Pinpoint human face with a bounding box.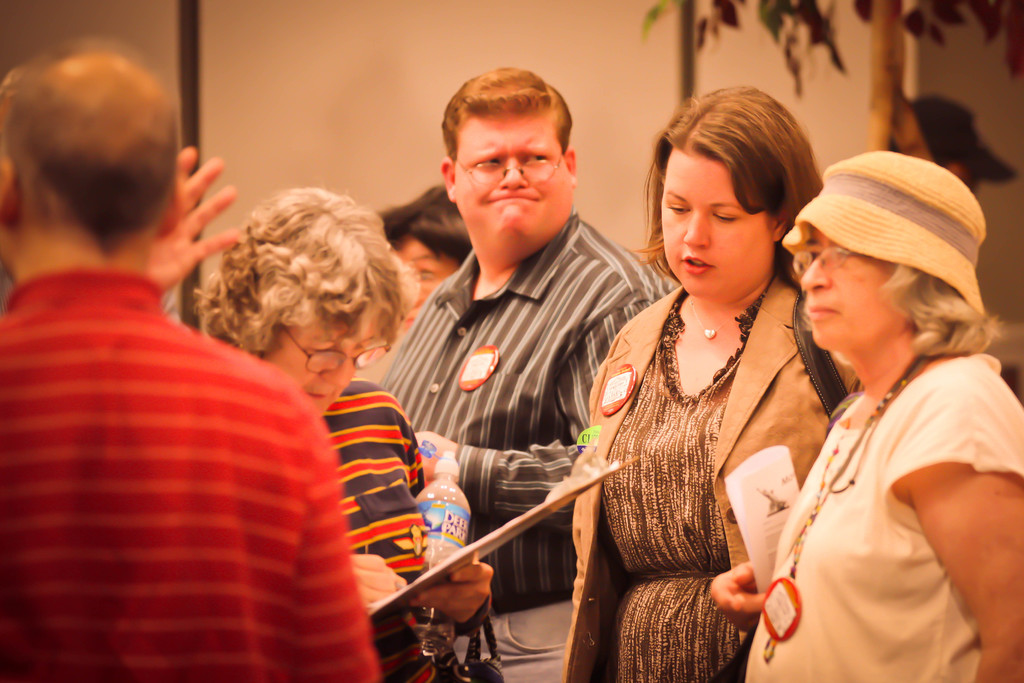
locate(453, 110, 570, 245).
